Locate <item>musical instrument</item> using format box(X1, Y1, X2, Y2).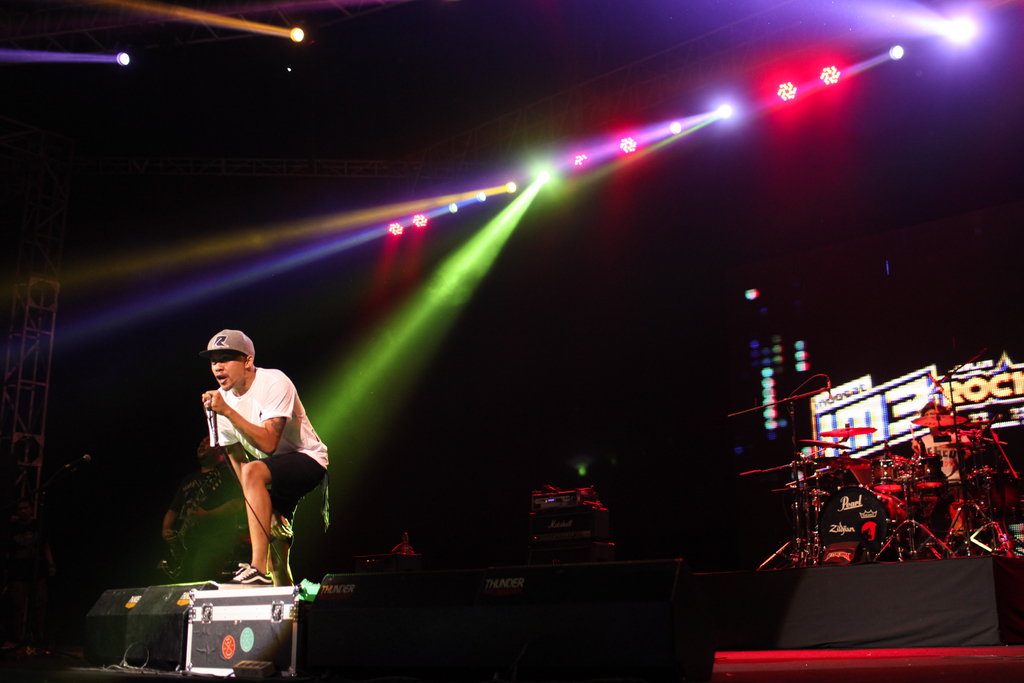
box(813, 480, 897, 564).
